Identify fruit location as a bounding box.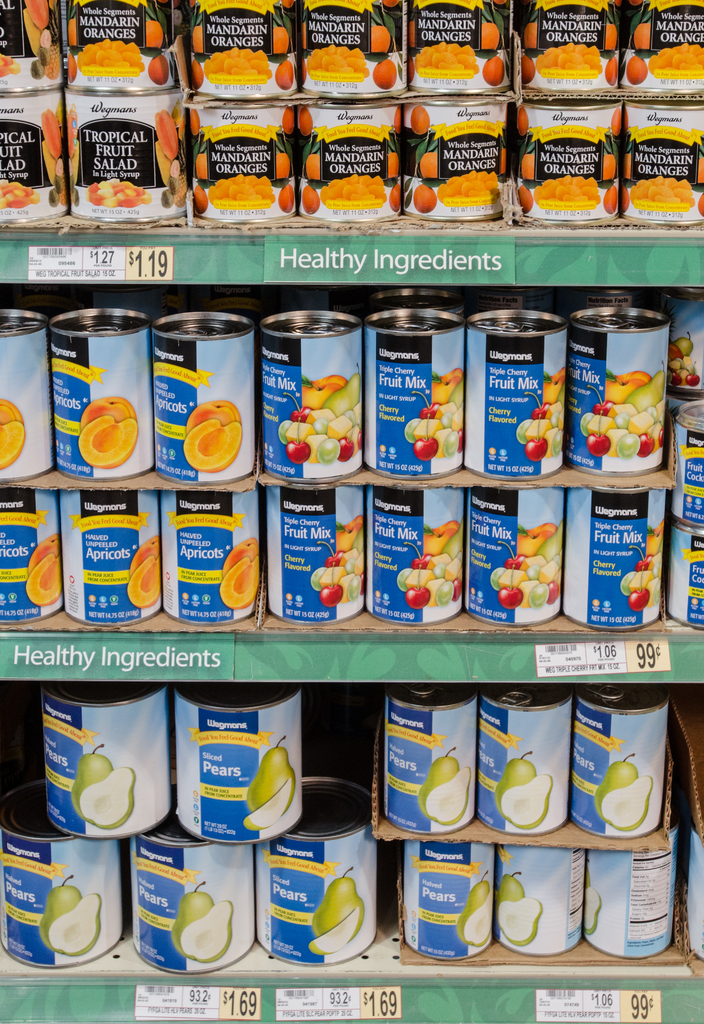
{"x1": 243, "y1": 774, "x2": 296, "y2": 834}.
